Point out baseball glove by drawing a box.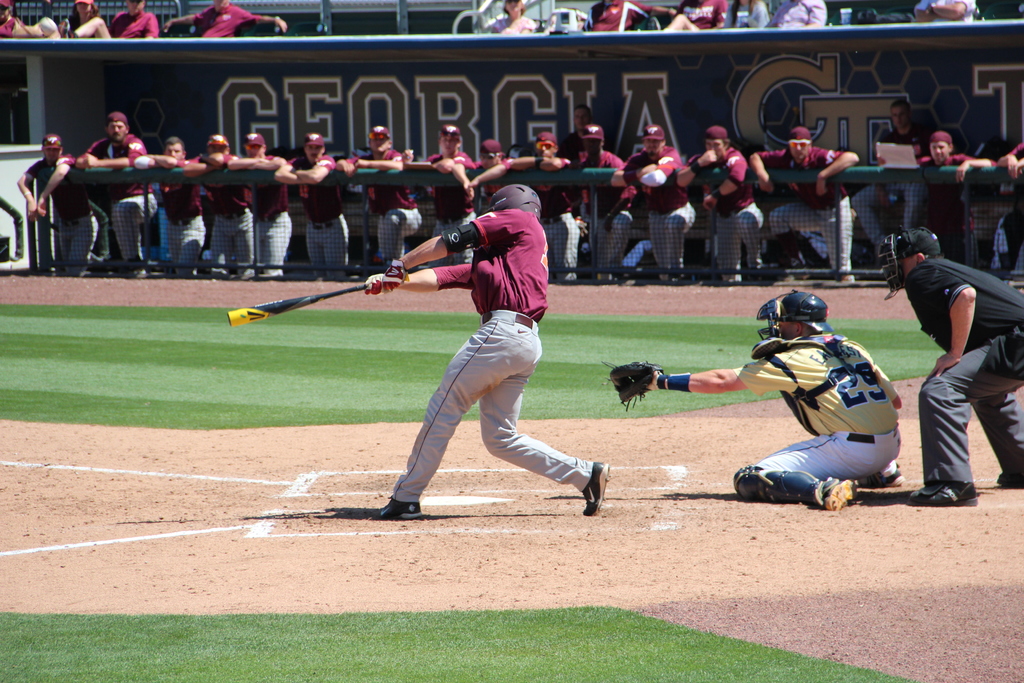
{"left": 598, "top": 361, "right": 666, "bottom": 408}.
